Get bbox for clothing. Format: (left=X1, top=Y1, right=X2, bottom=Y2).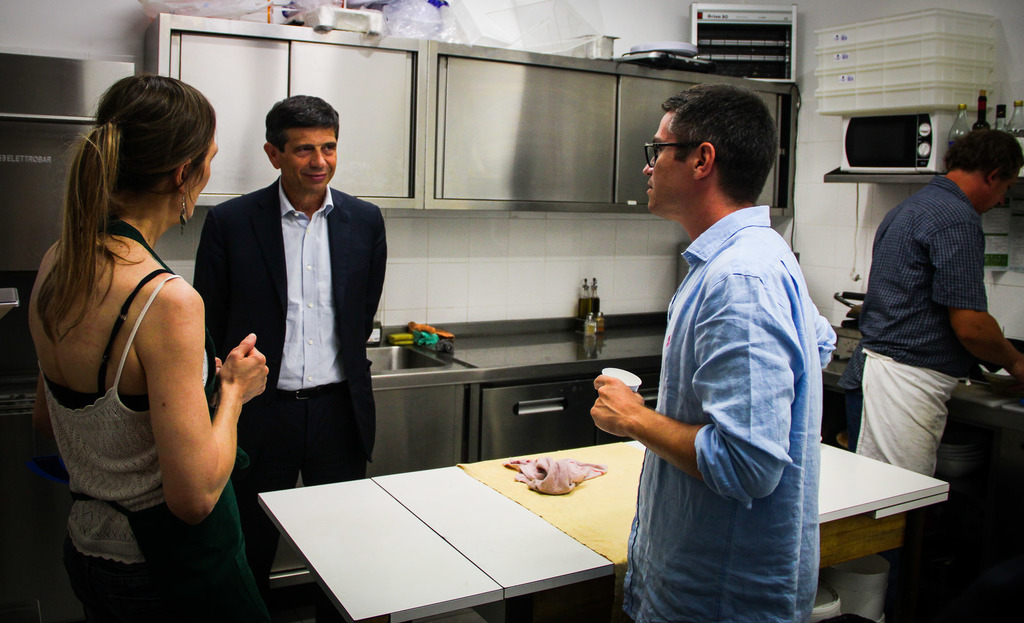
(left=621, top=205, right=836, bottom=622).
